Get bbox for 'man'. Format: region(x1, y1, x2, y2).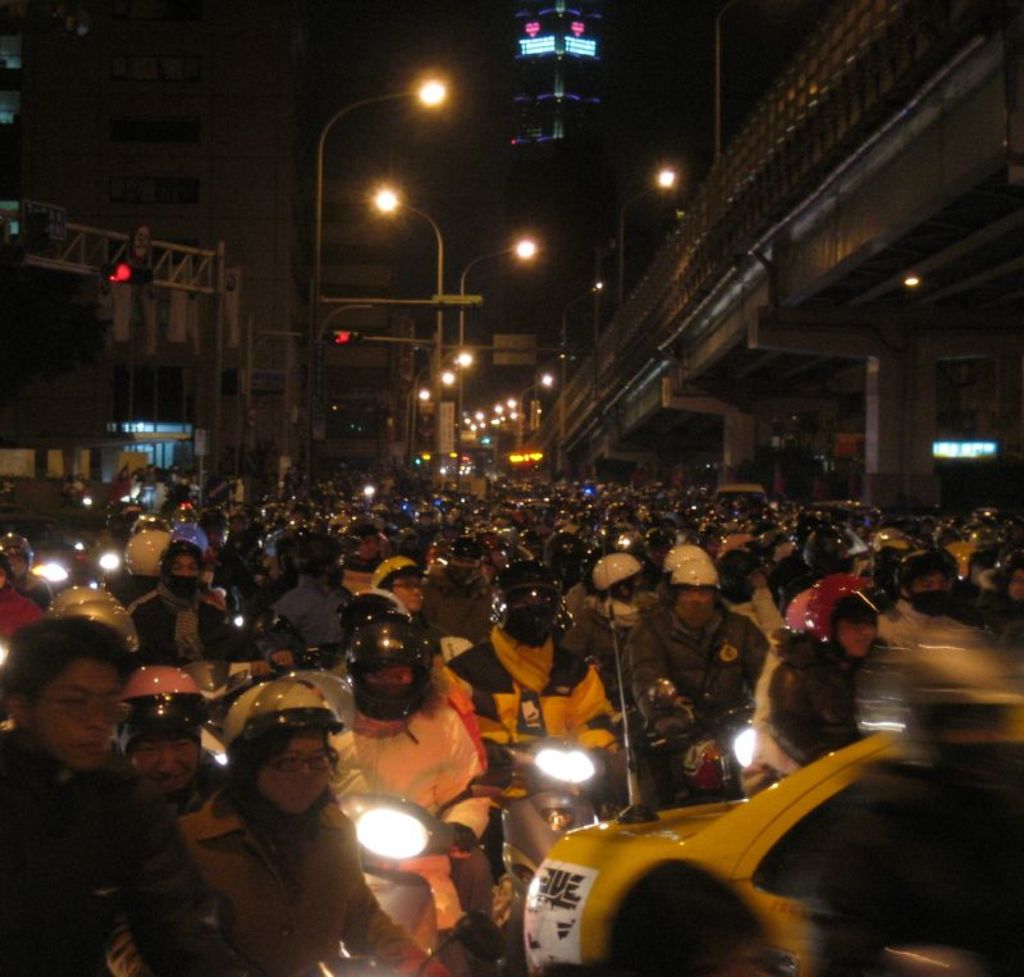
region(123, 665, 224, 825).
